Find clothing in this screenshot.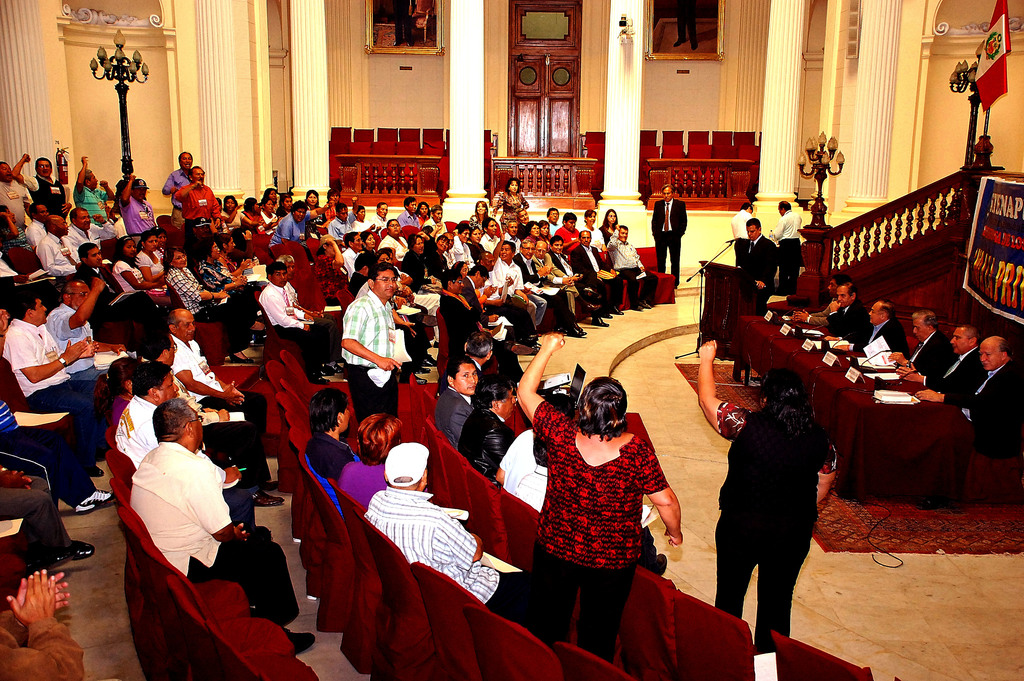
The bounding box for clothing is BBox(490, 192, 529, 223).
